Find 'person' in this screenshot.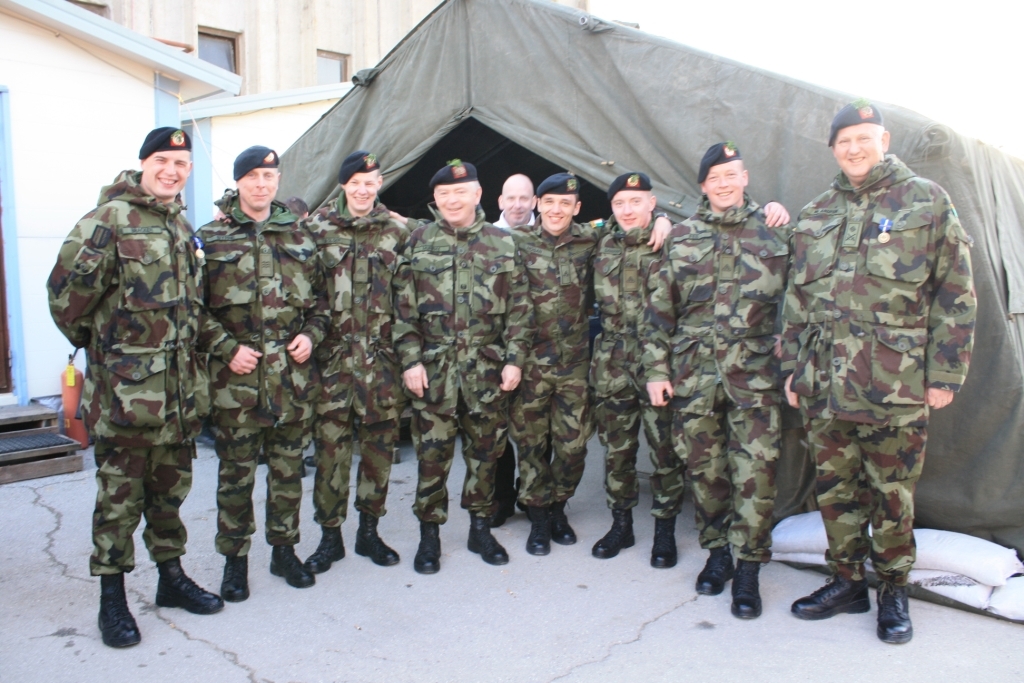
The bounding box for 'person' is Rect(385, 175, 674, 532).
